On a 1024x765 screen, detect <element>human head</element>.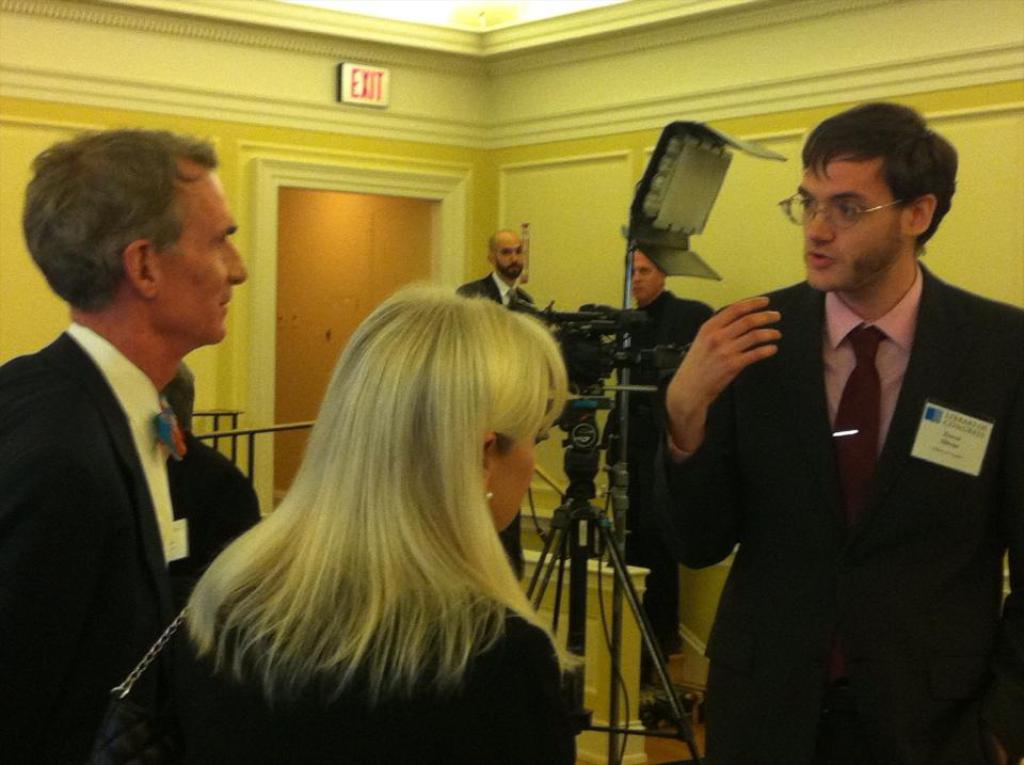
locate(191, 277, 589, 698).
